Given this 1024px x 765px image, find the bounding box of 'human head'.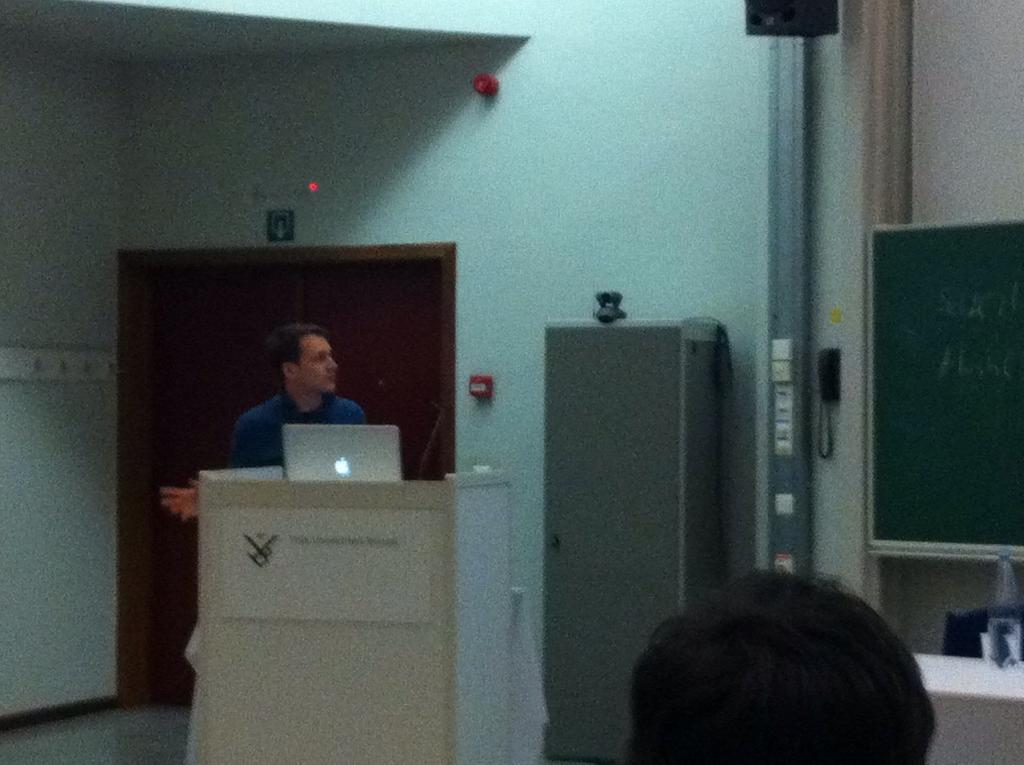
l=611, t=580, r=982, b=764.
